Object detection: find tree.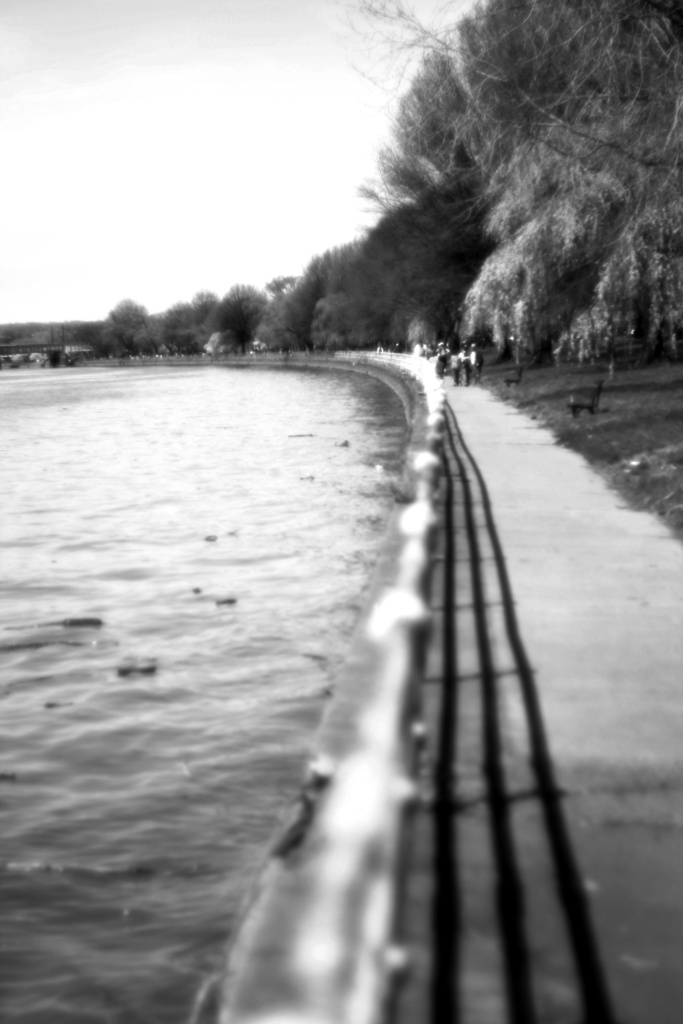
<bbox>99, 297, 148, 354</bbox>.
